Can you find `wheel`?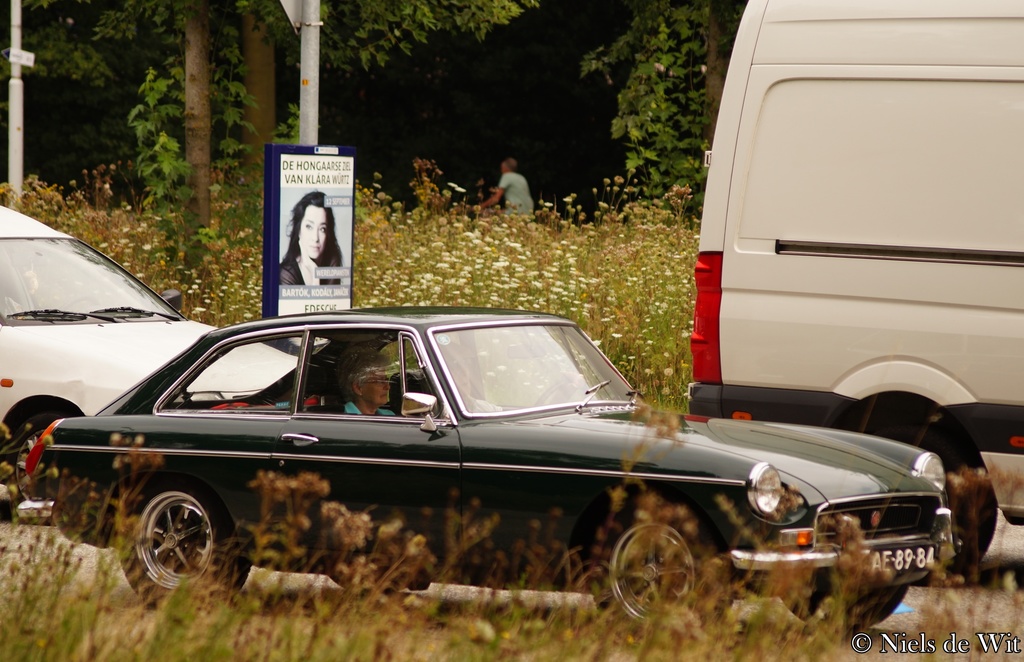
Yes, bounding box: (807,576,905,632).
